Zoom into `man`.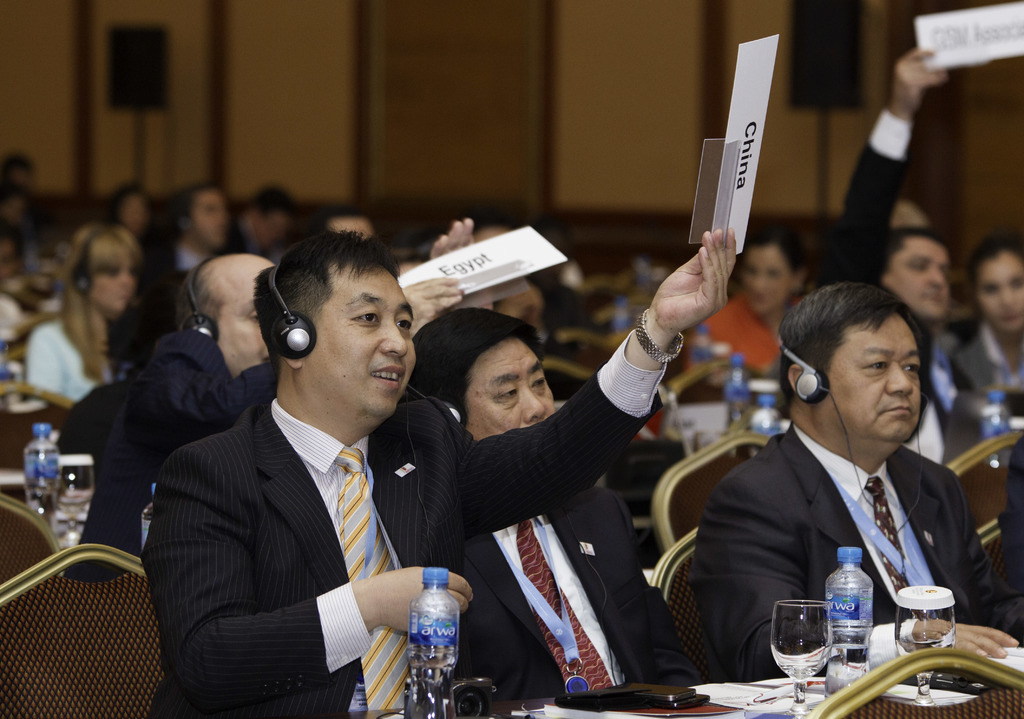
Zoom target: 150:234:733:718.
